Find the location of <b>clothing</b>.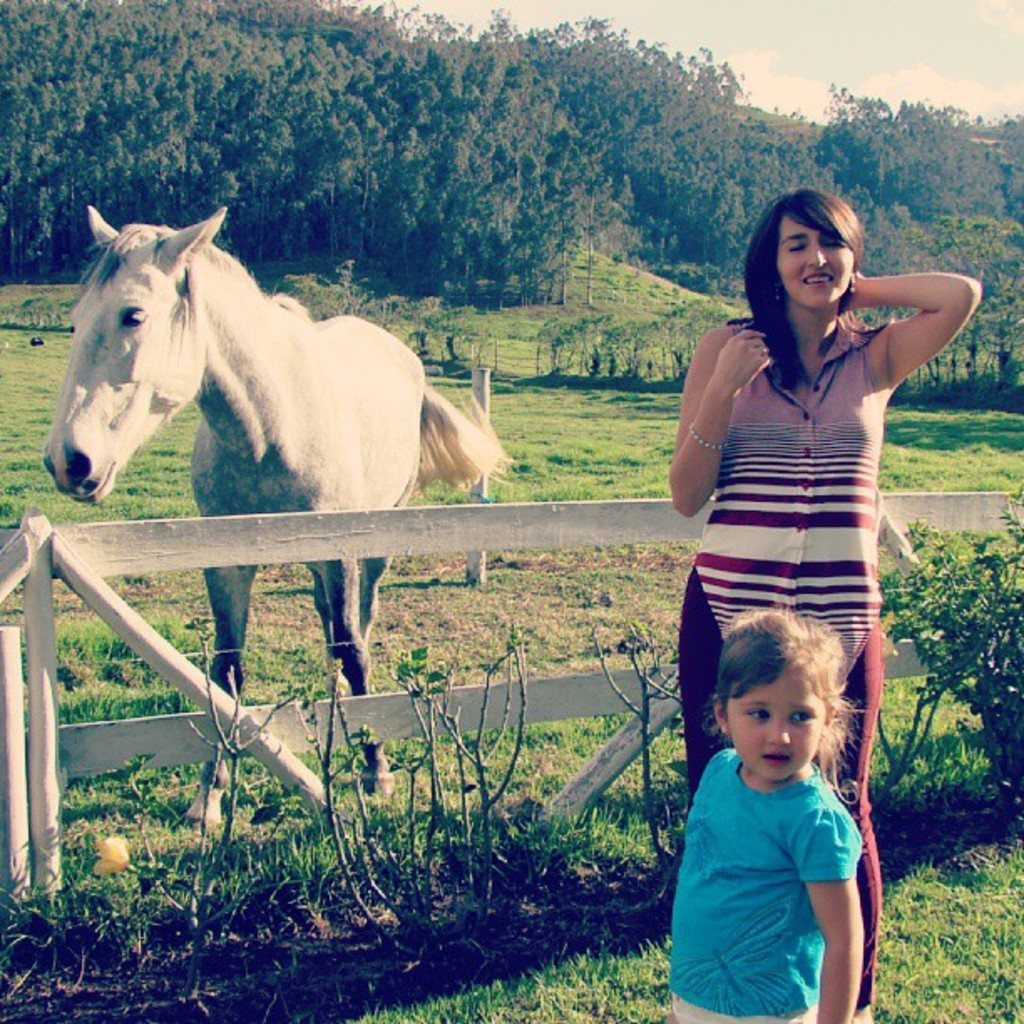
Location: bbox=[668, 748, 867, 1022].
